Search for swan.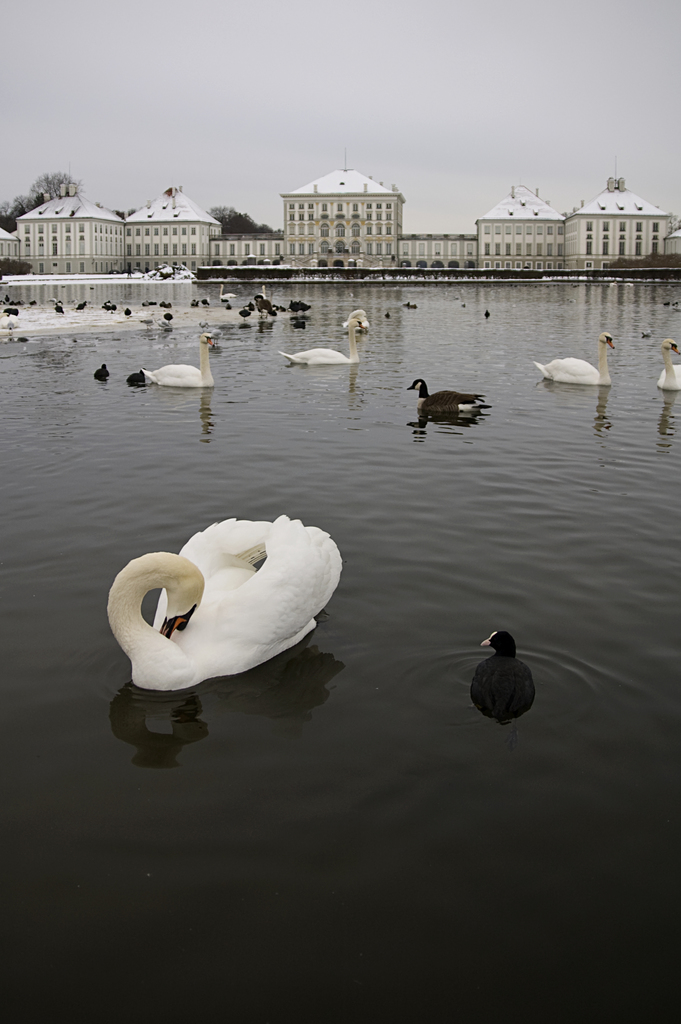
Found at detection(96, 508, 347, 699).
